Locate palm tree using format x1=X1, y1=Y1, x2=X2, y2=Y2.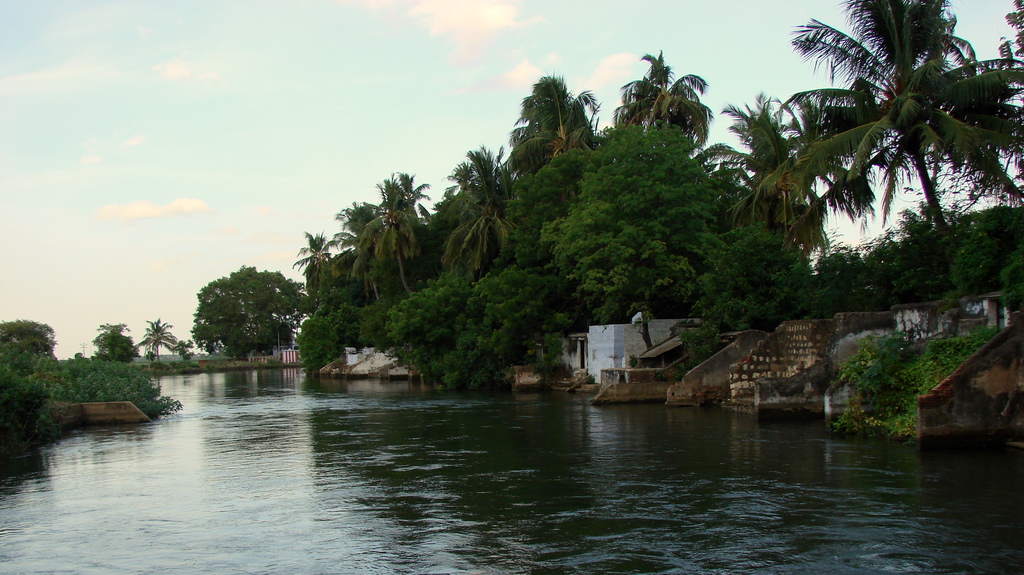
x1=300, y1=227, x2=334, y2=309.
